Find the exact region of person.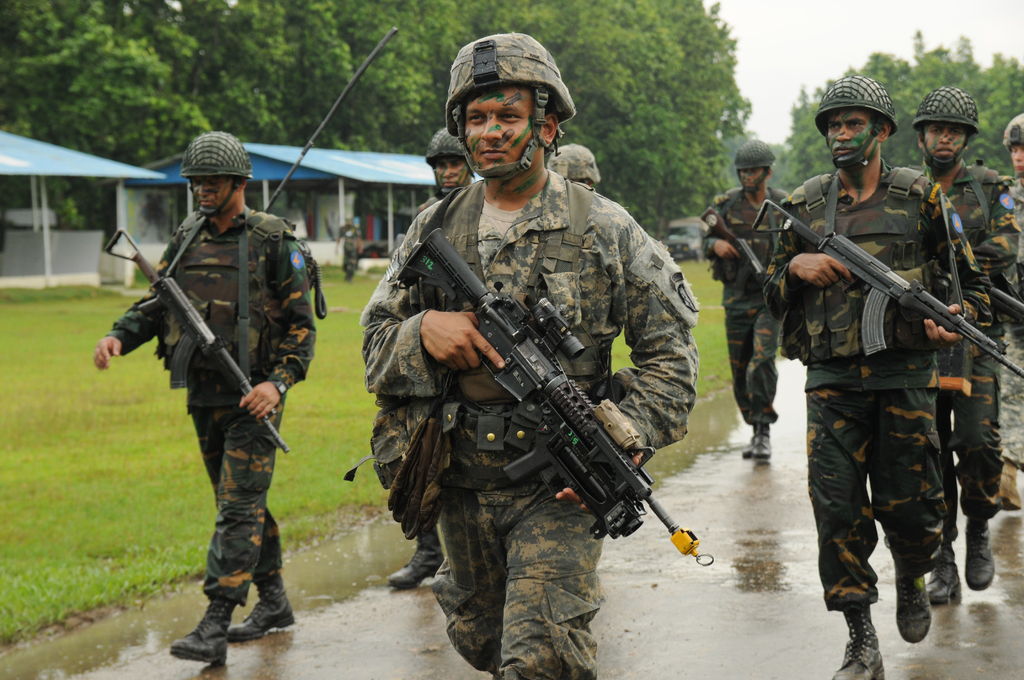
Exact region: [700,140,789,470].
